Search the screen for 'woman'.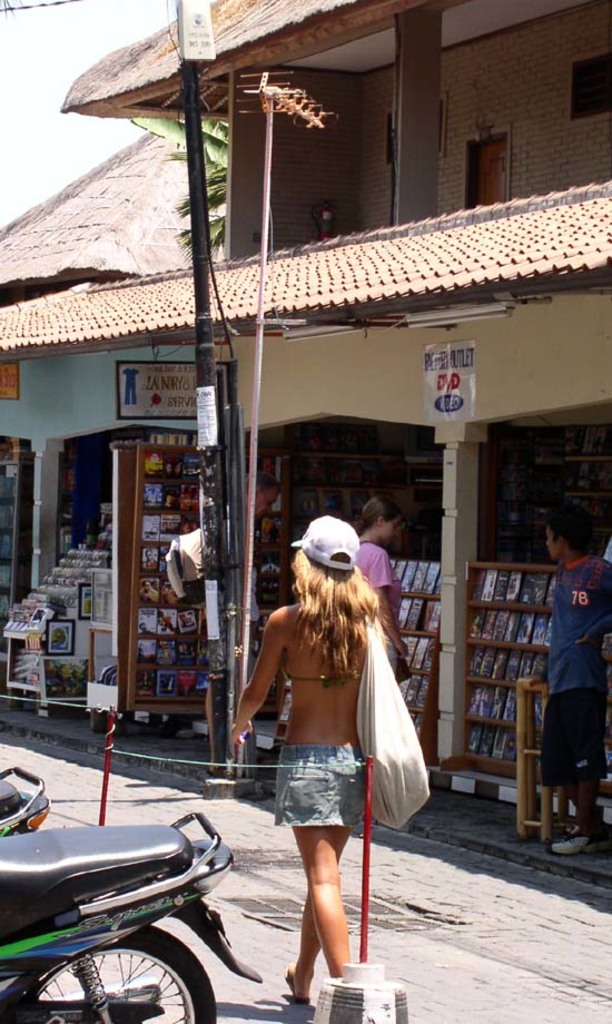
Found at [x1=231, y1=535, x2=419, y2=969].
